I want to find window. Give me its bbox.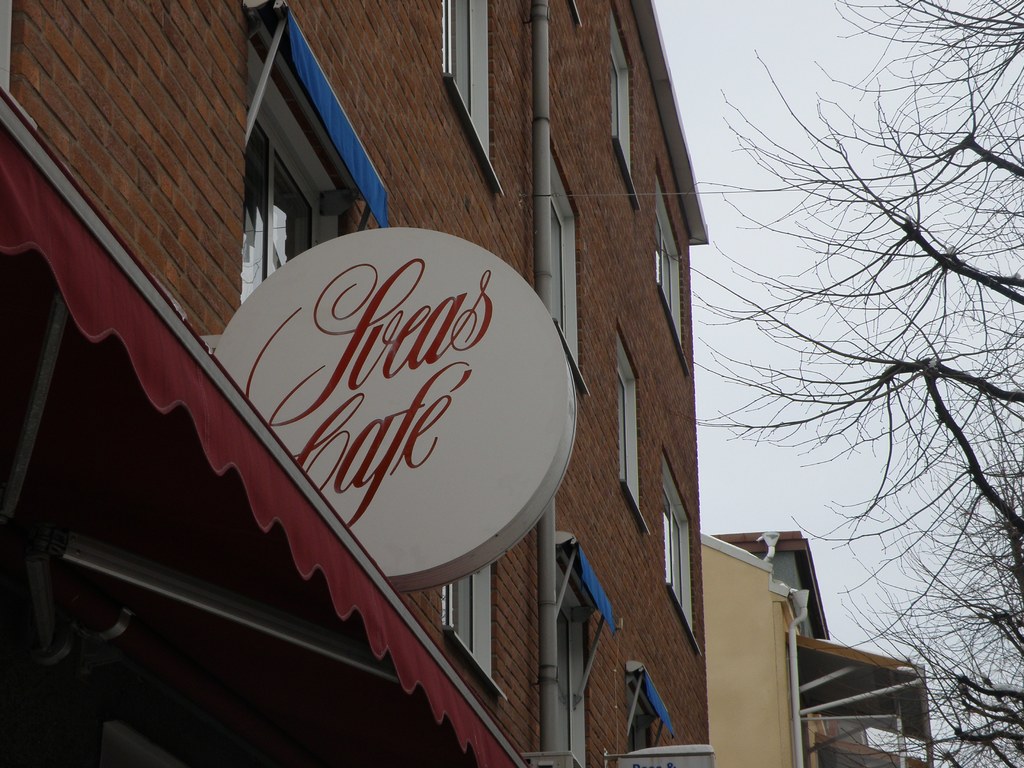
Rect(625, 663, 680, 751).
